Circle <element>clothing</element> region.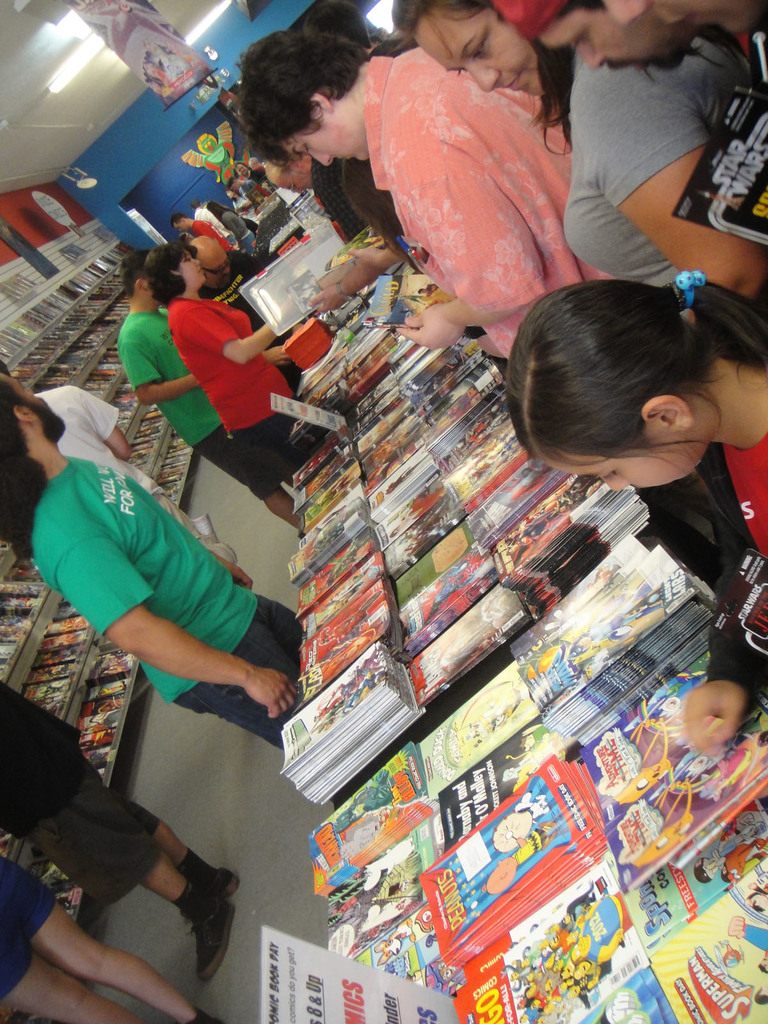
Region: [x1=214, y1=214, x2=251, y2=249].
